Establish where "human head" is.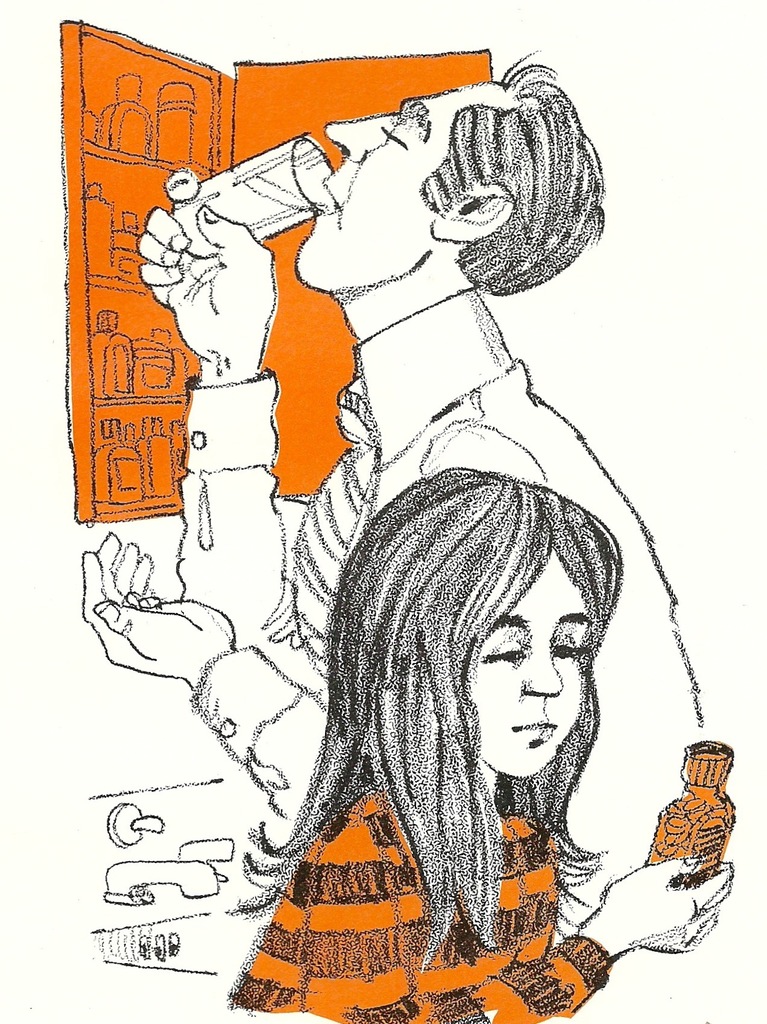
Established at x1=295, y1=49, x2=608, y2=300.
